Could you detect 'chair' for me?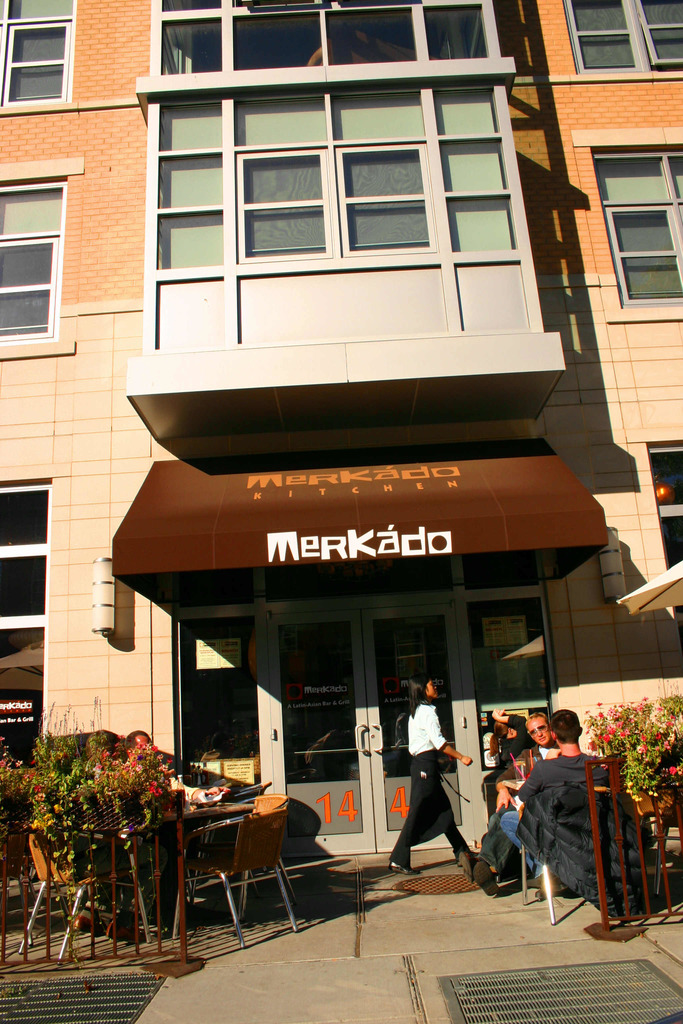
Detection result: bbox=(16, 835, 119, 966).
